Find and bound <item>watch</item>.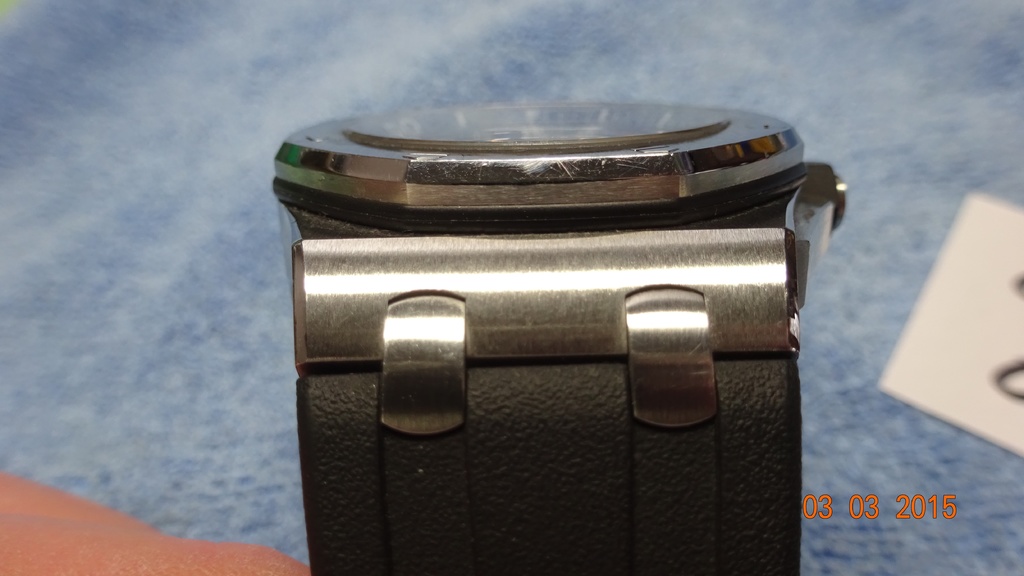
Bound: (251,100,849,575).
